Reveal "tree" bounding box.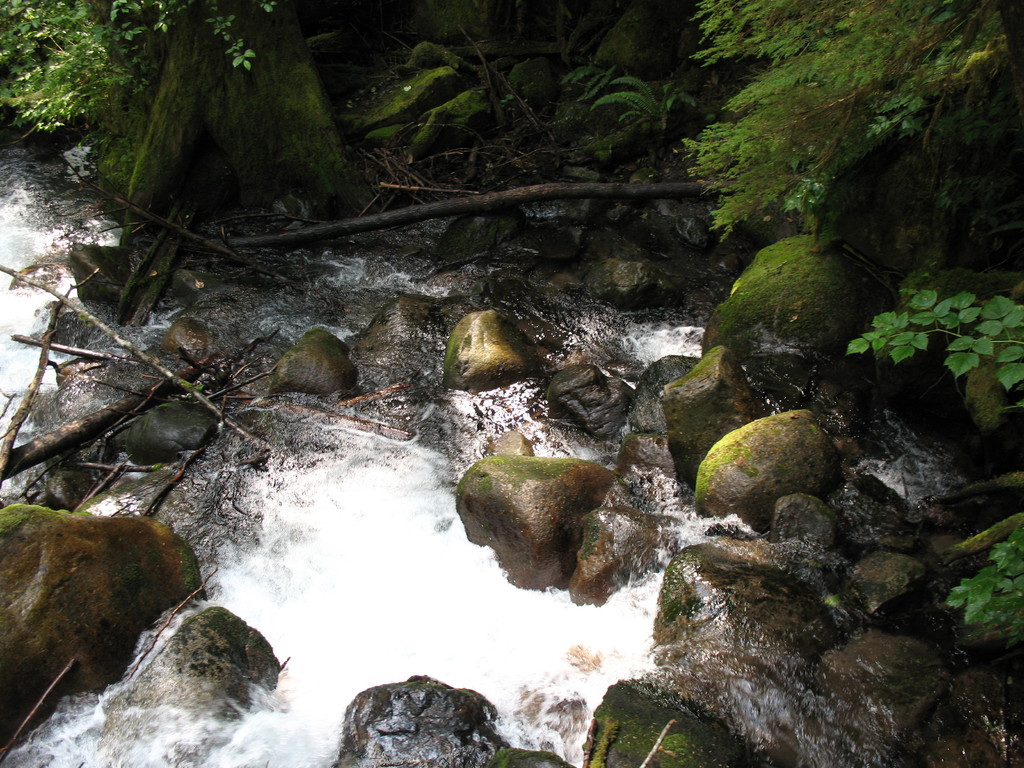
Revealed: bbox=[675, 0, 1023, 243].
